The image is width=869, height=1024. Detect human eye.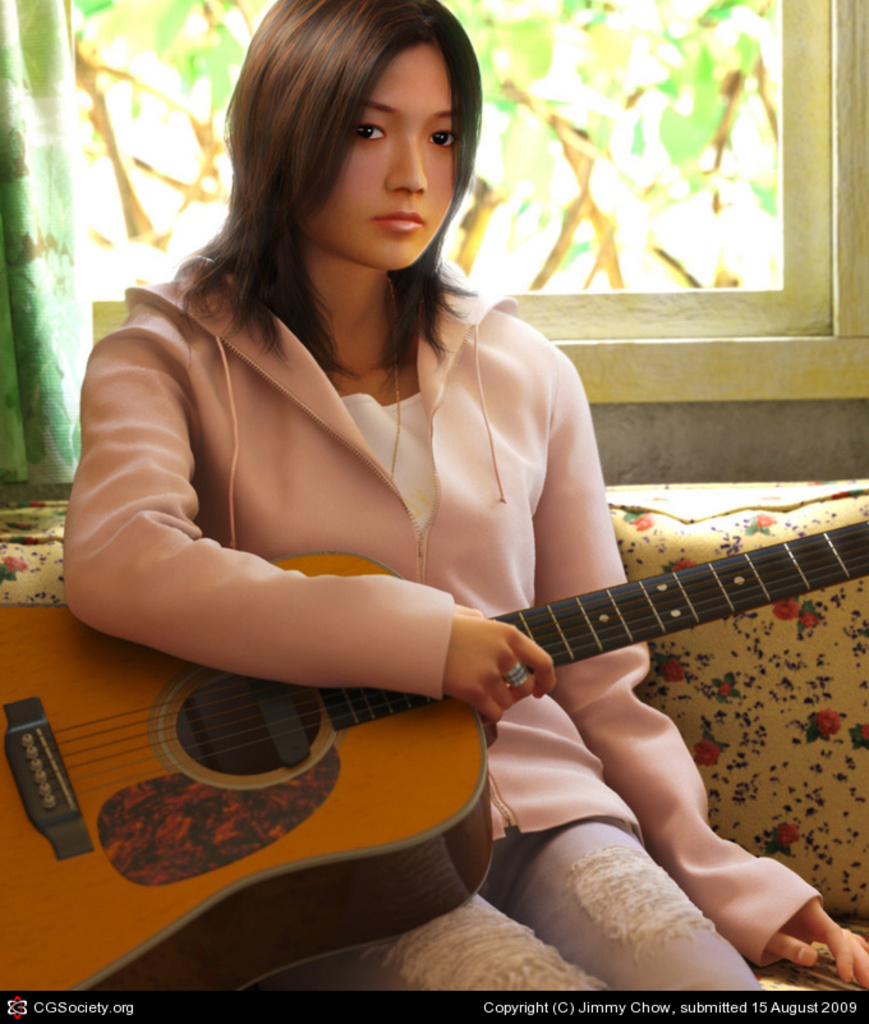
Detection: 351,111,395,147.
